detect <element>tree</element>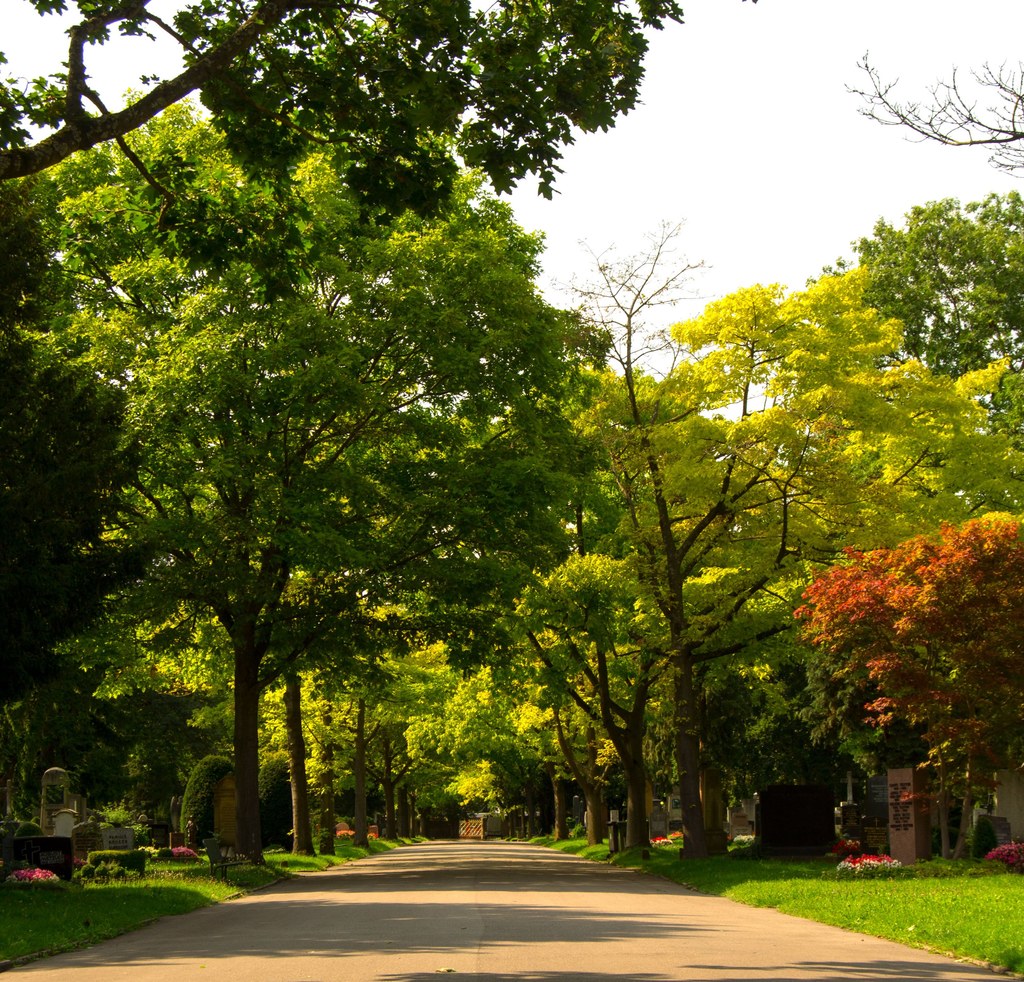
left=85, top=497, right=345, bottom=873
